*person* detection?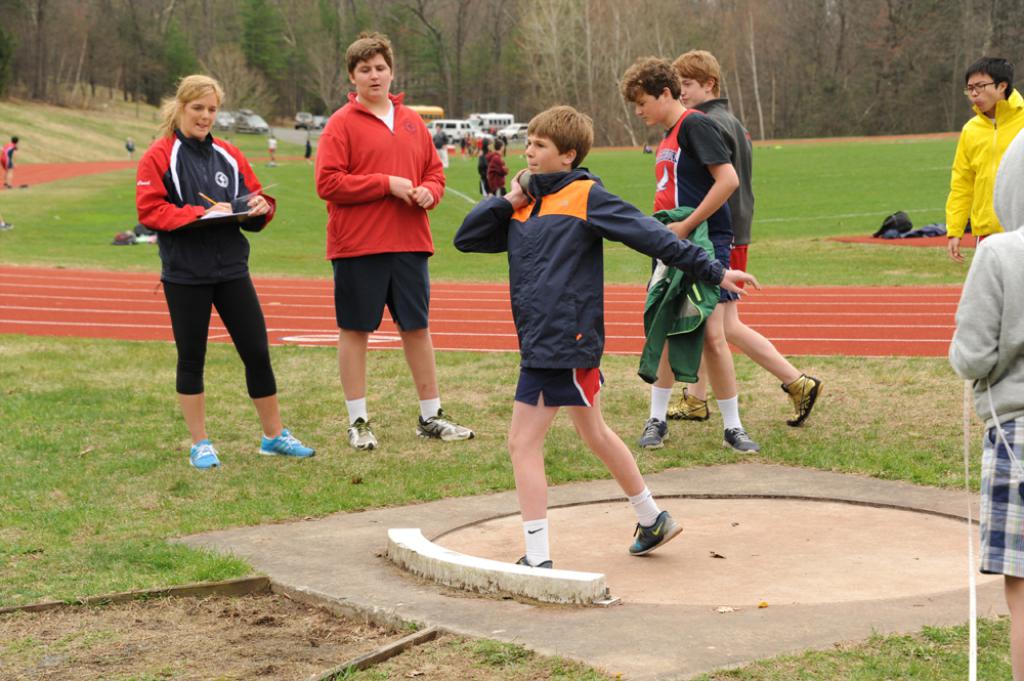
box(453, 102, 767, 573)
